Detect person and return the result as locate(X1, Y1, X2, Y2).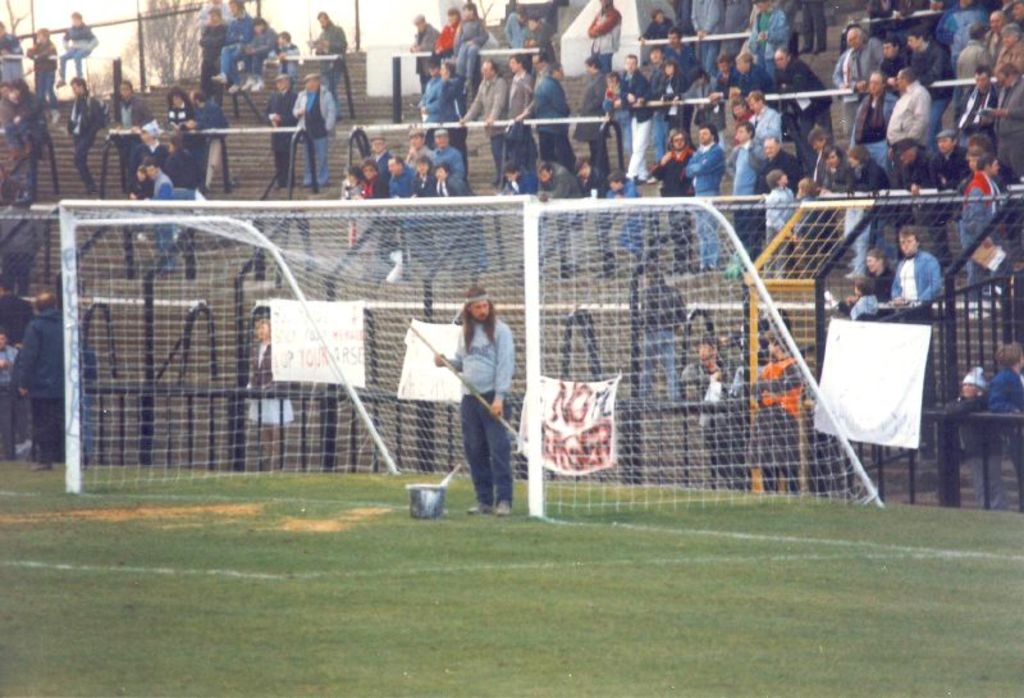
locate(495, 58, 532, 177).
